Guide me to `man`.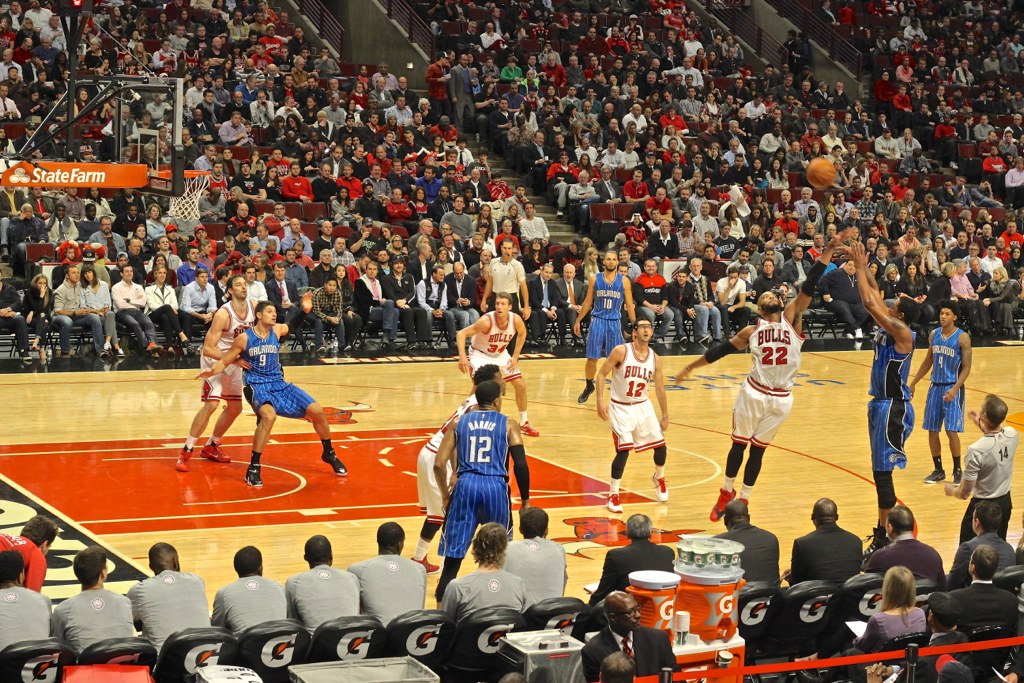
Guidance: <box>553,261,583,342</box>.
